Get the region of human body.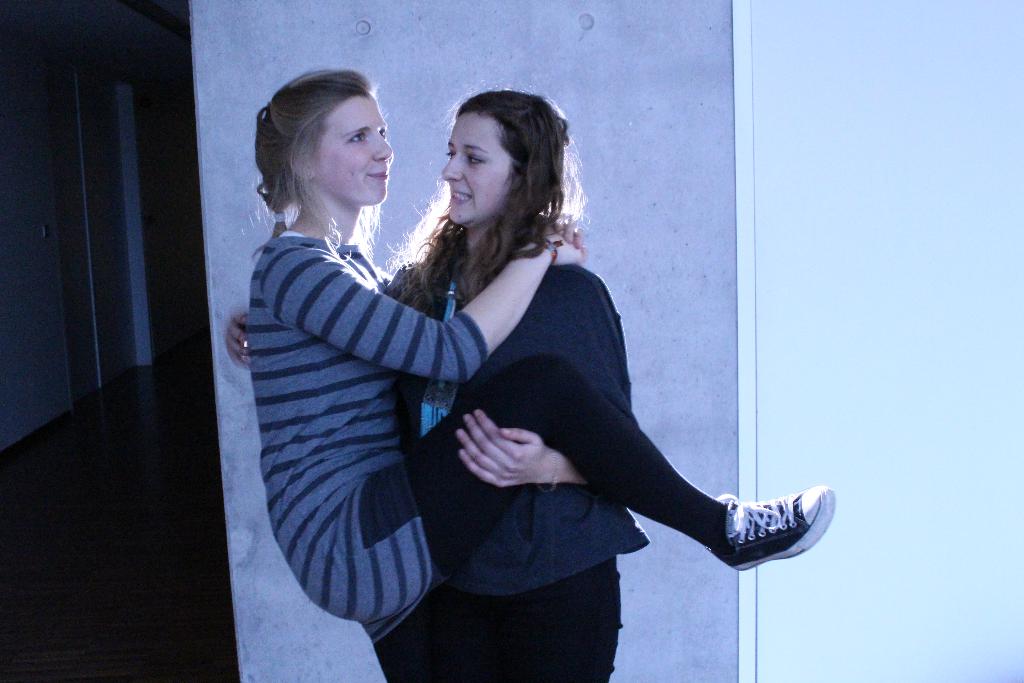
region(224, 247, 636, 682).
